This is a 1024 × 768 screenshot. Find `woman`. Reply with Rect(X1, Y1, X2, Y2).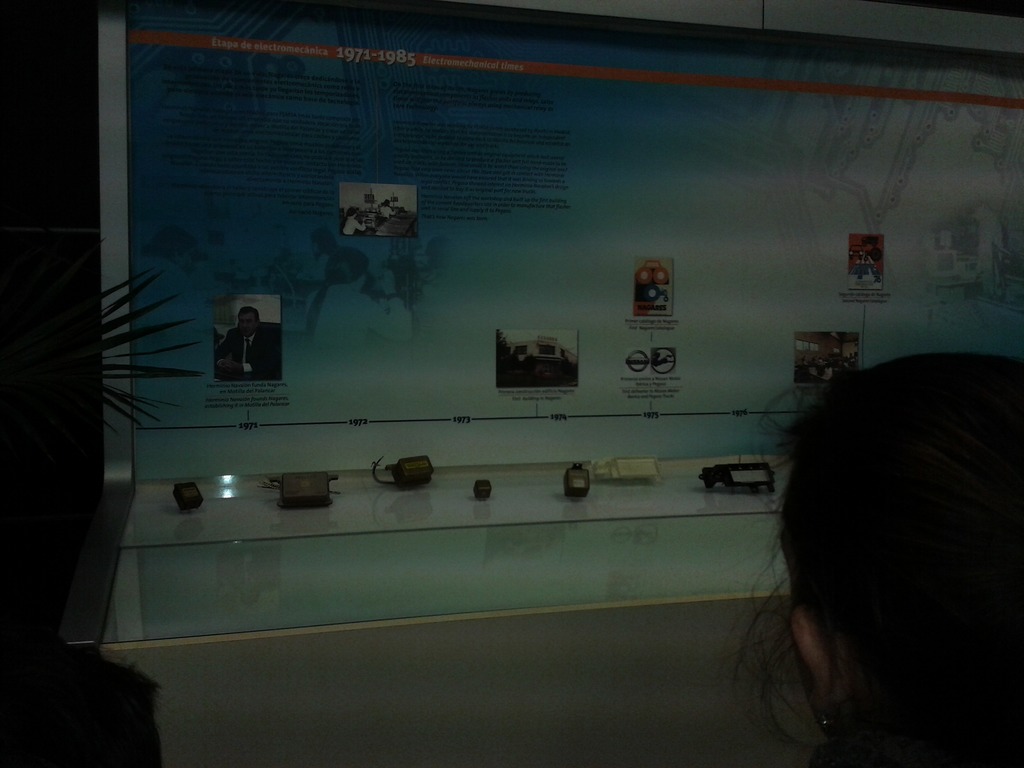
Rect(675, 326, 1023, 756).
